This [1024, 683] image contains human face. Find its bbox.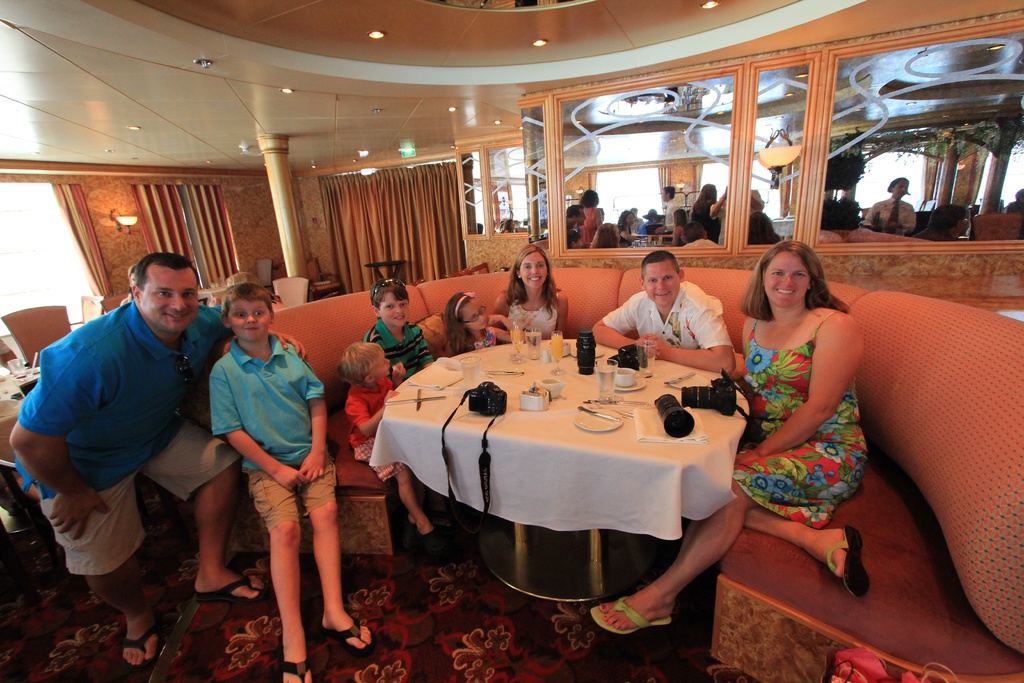
[763, 251, 809, 305].
